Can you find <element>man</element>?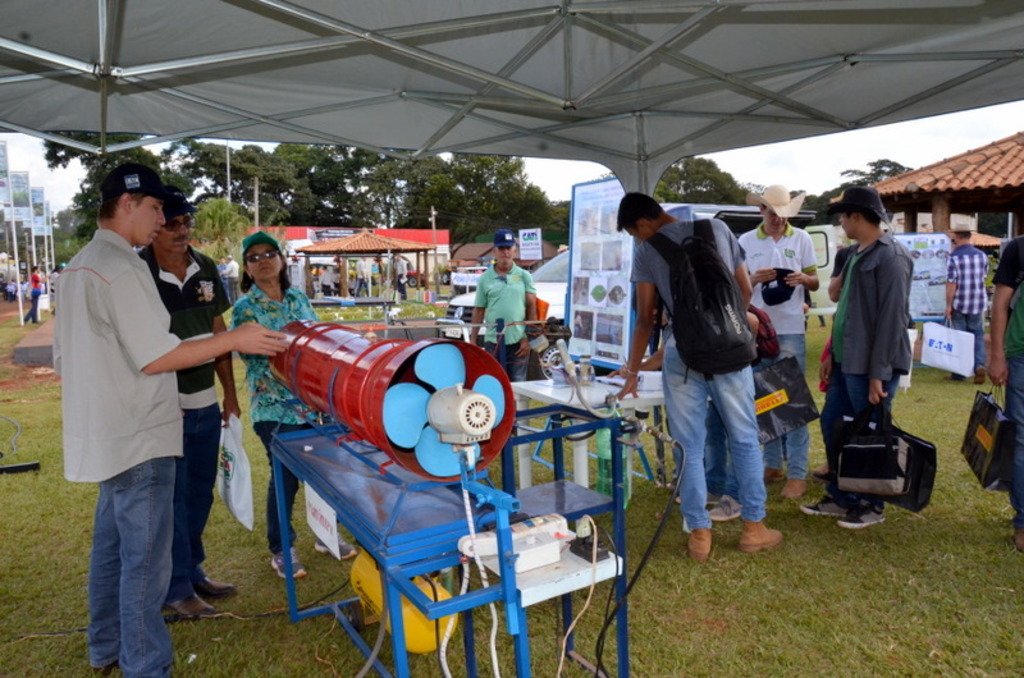
Yes, bounding box: locate(54, 157, 291, 677).
